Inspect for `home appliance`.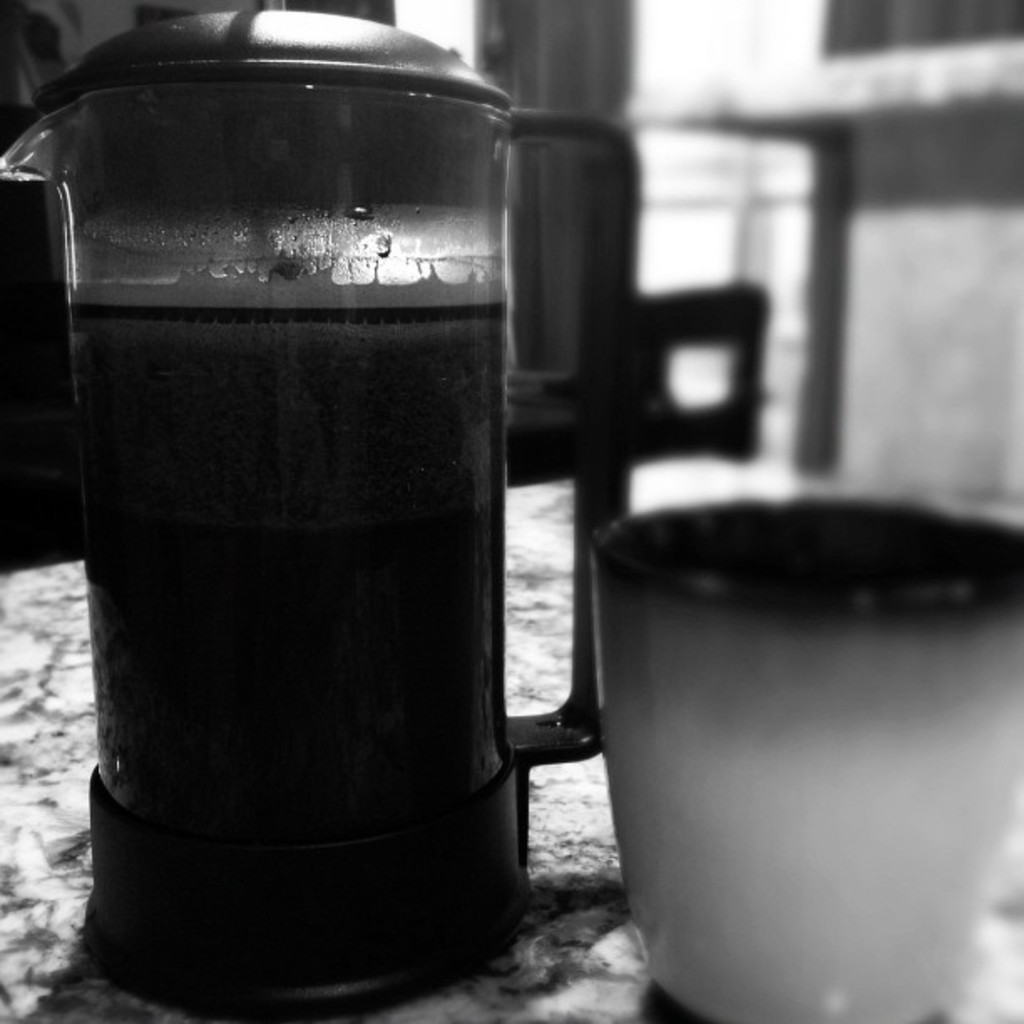
Inspection: rect(0, 10, 646, 1022).
